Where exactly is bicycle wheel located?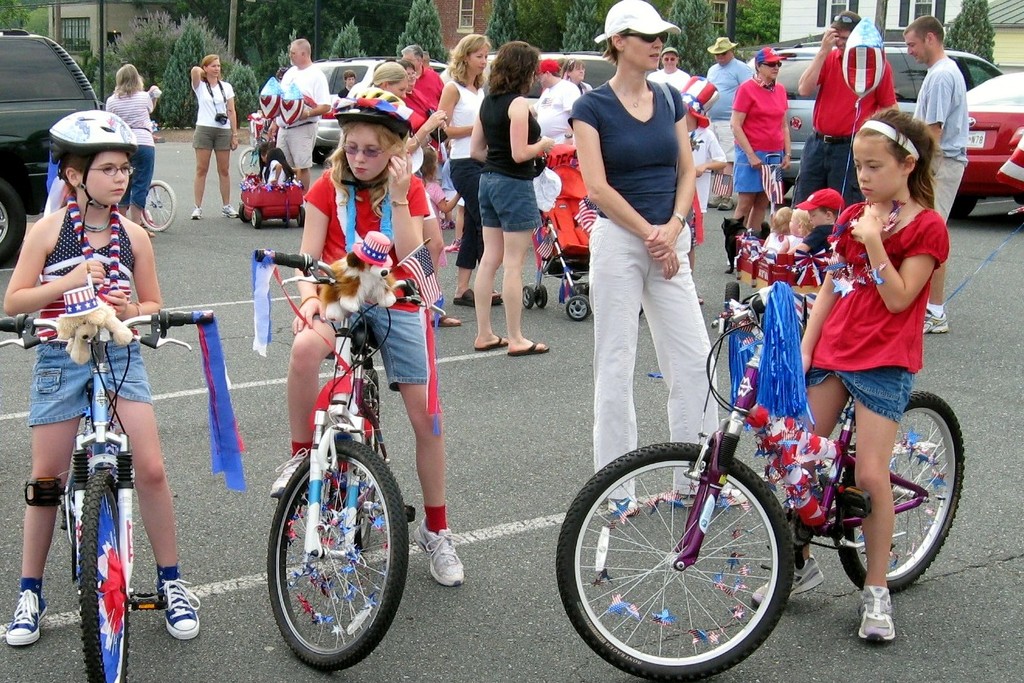
Its bounding box is [332,362,382,554].
